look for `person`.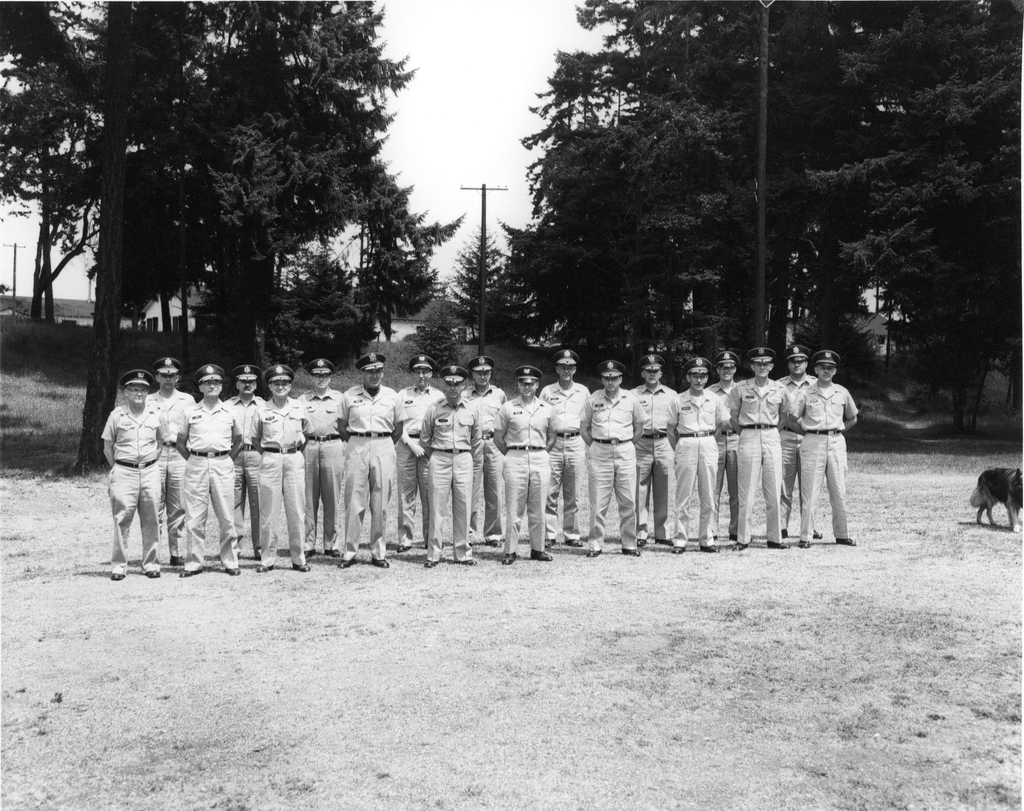
Found: locate(141, 356, 196, 565).
